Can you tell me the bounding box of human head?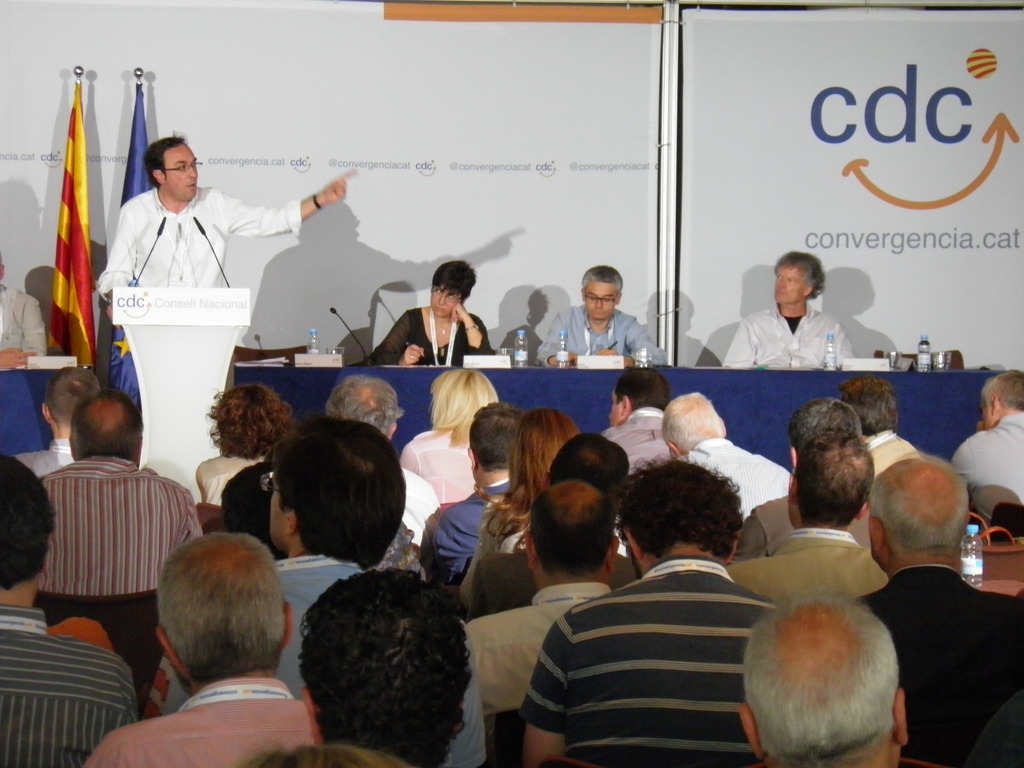
{"x1": 230, "y1": 740, "x2": 404, "y2": 767}.
